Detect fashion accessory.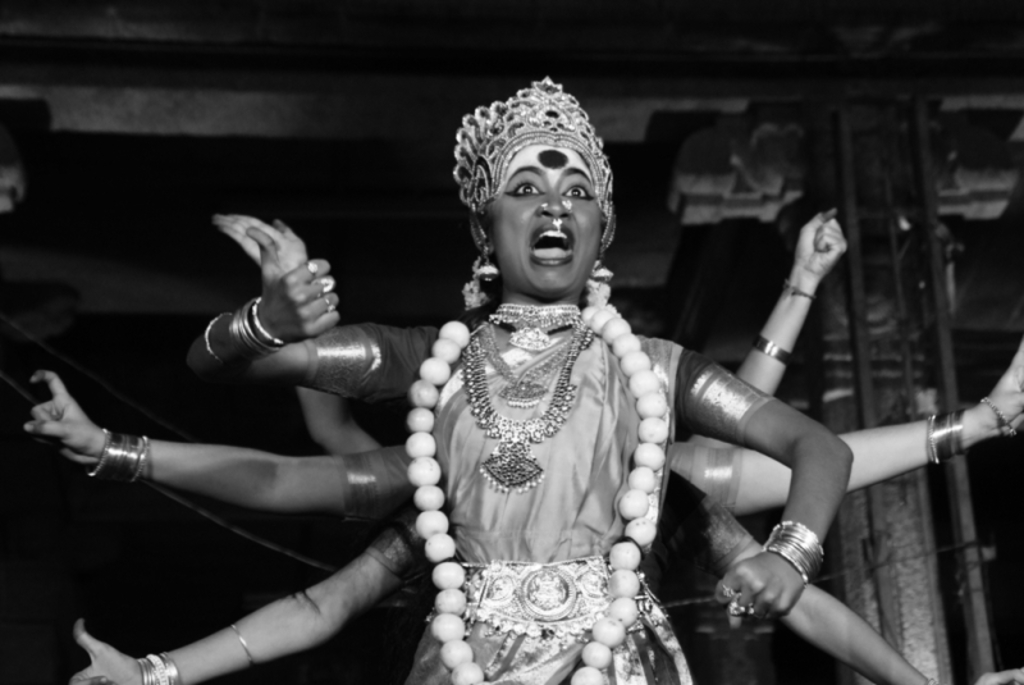
Detected at pyautogui.locateOnScreen(84, 431, 145, 484).
